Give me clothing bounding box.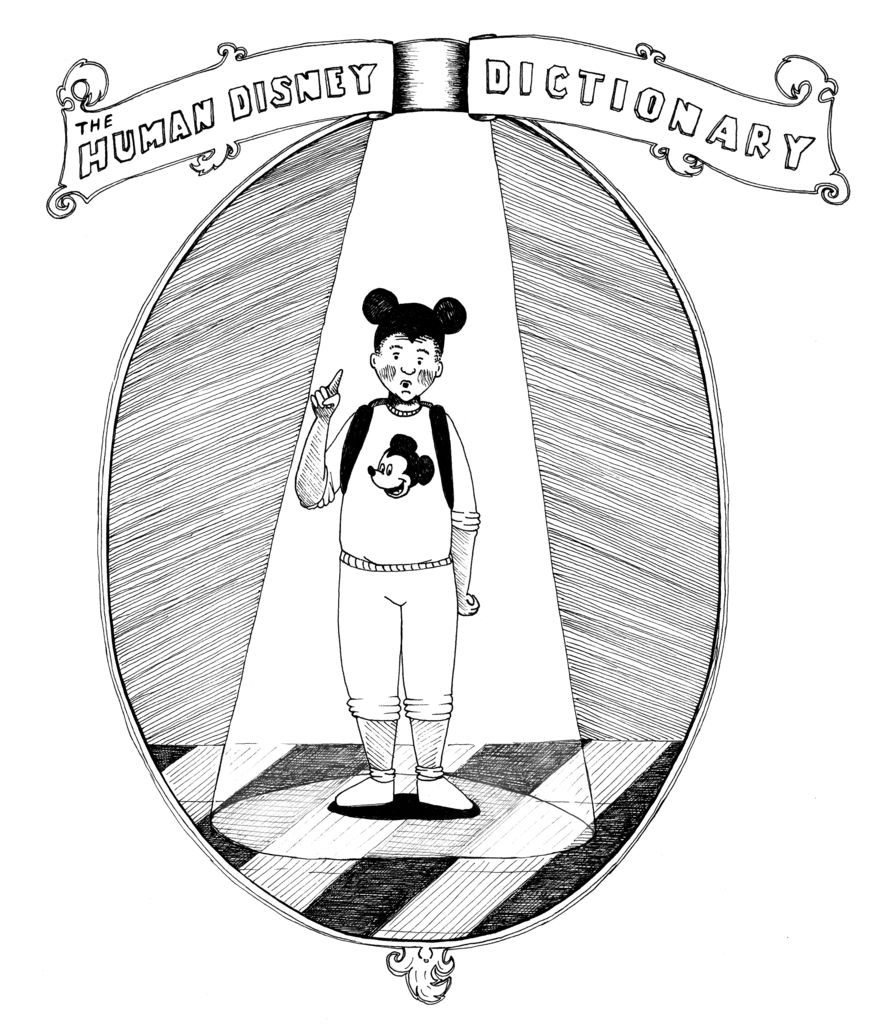
x1=319, y1=305, x2=479, y2=719.
